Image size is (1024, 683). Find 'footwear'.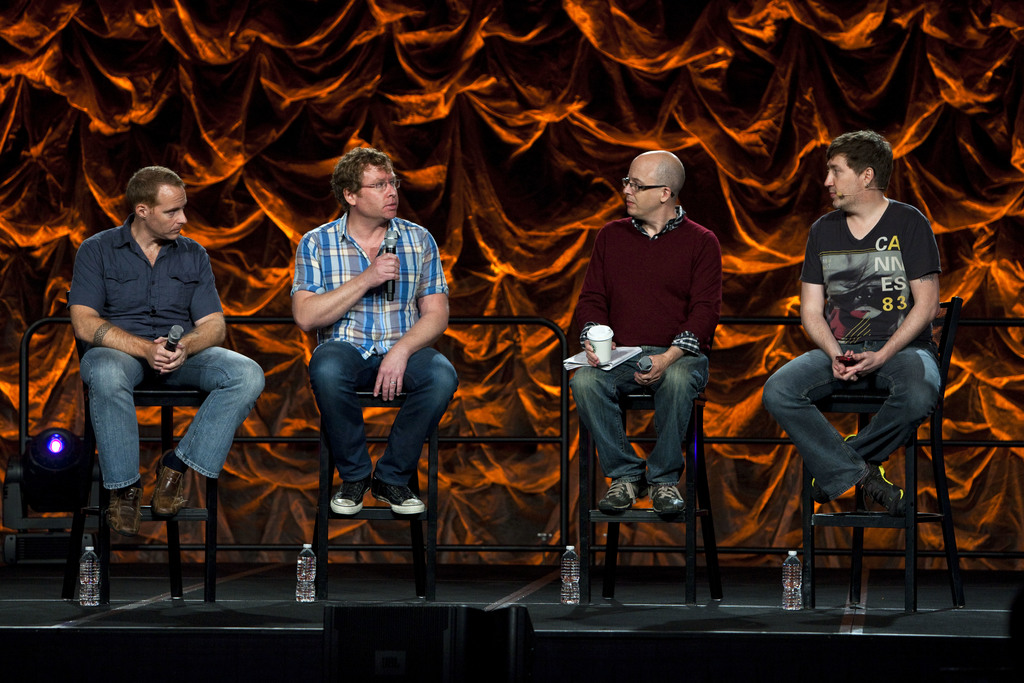
147/450/188/518.
